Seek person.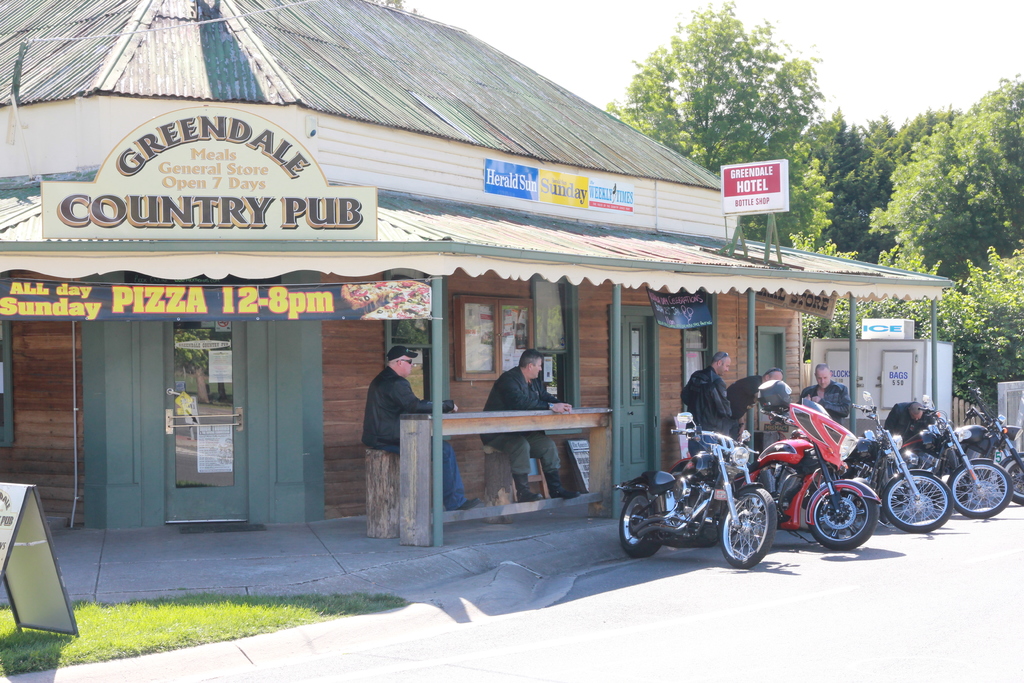
bbox=[797, 362, 856, 436].
